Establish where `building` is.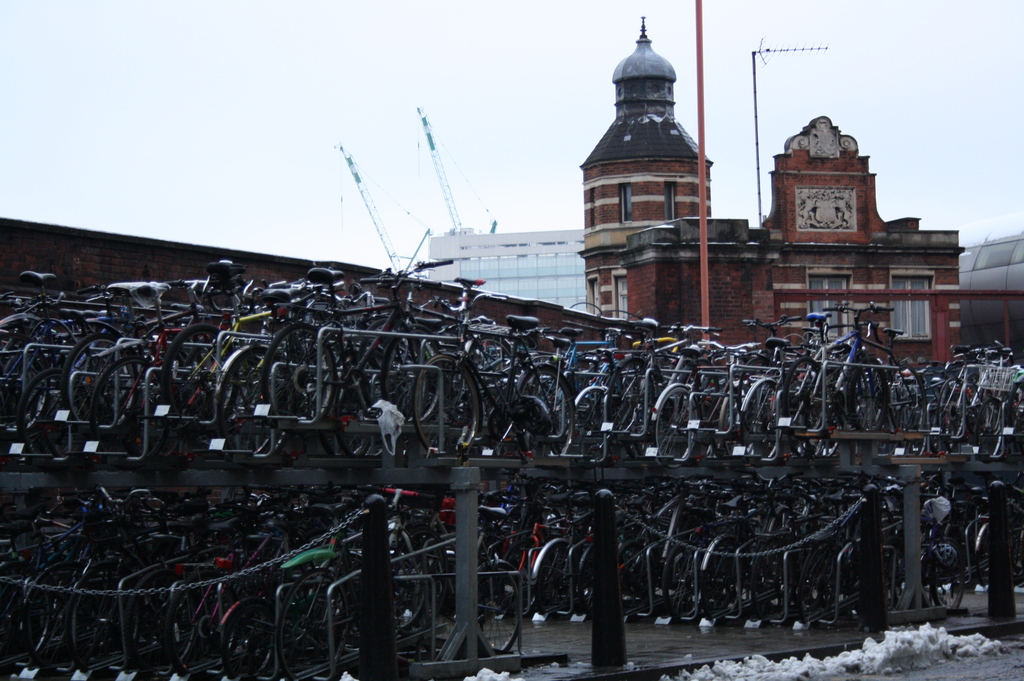
Established at 580,13,972,362.
